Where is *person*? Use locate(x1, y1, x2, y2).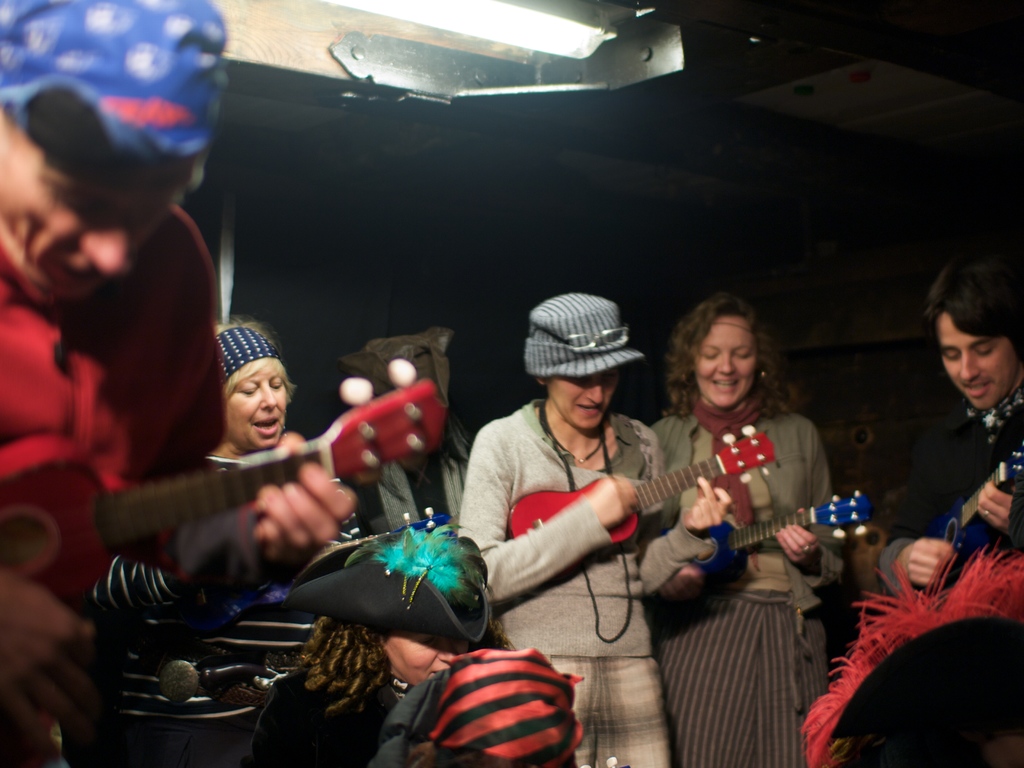
locate(458, 290, 732, 767).
